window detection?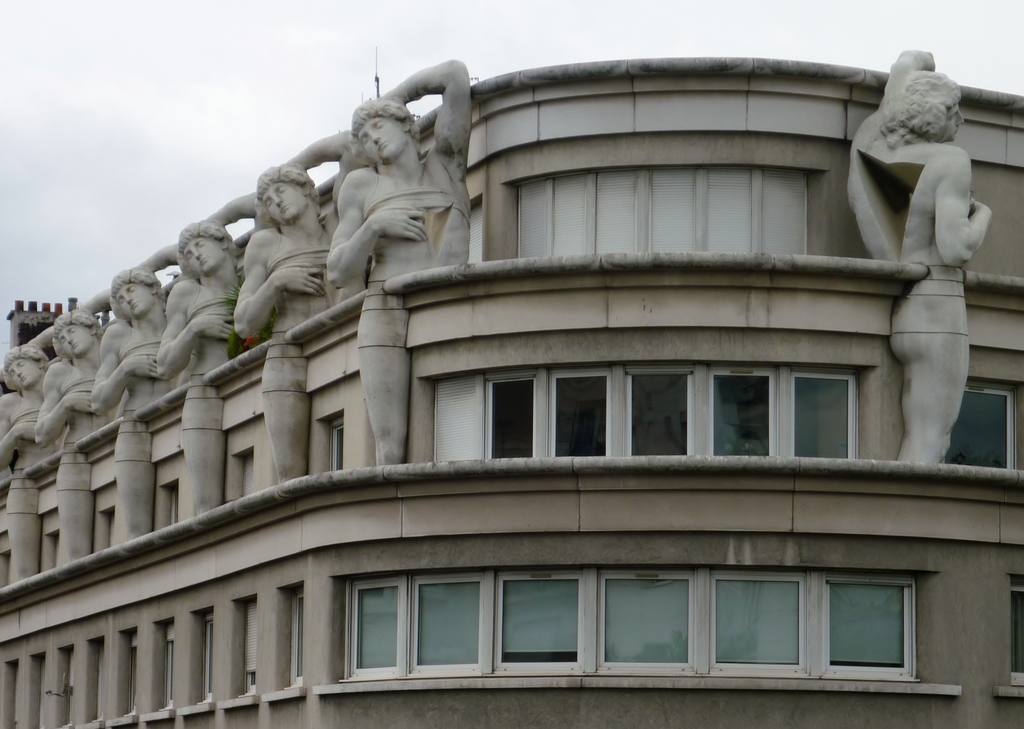
x1=1012 y1=579 x2=1023 y2=681
